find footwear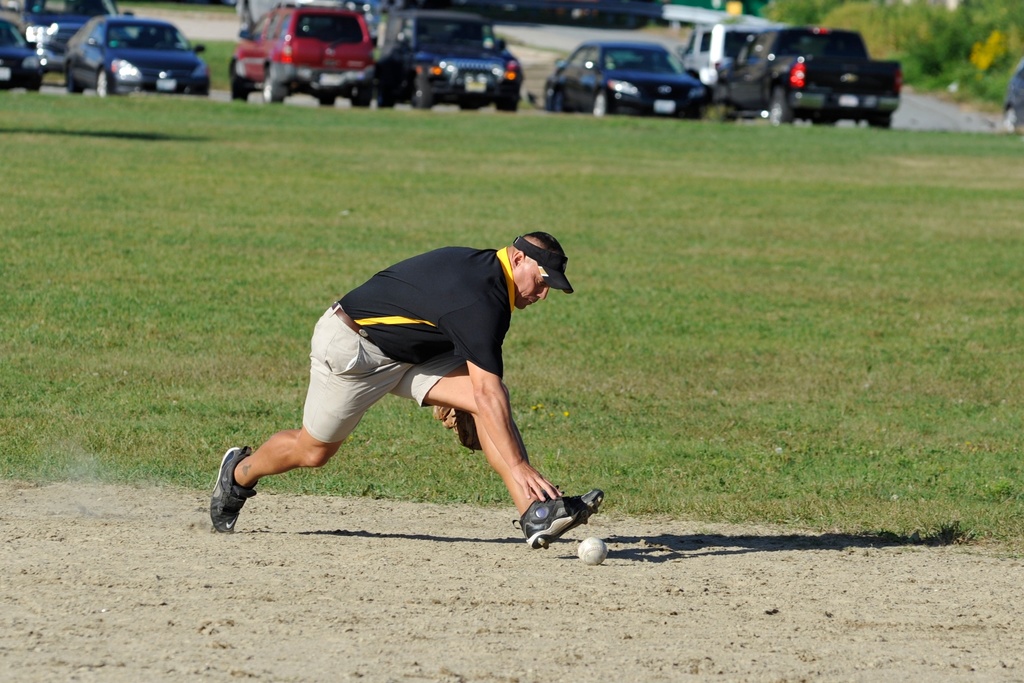
region(209, 444, 259, 536)
